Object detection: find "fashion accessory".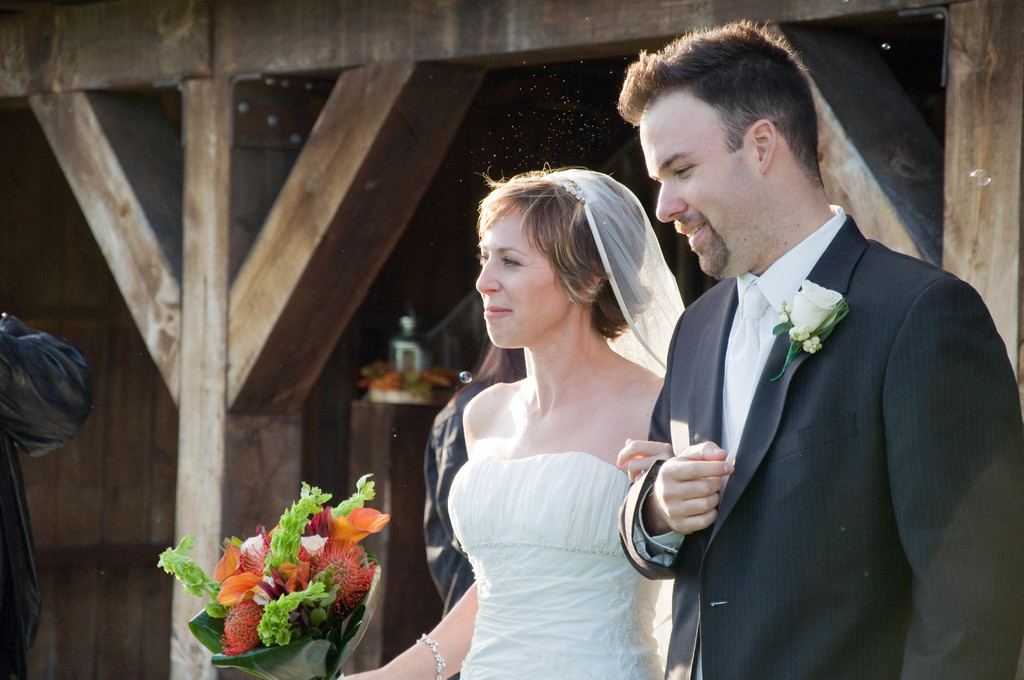
left=557, top=179, right=592, bottom=209.
